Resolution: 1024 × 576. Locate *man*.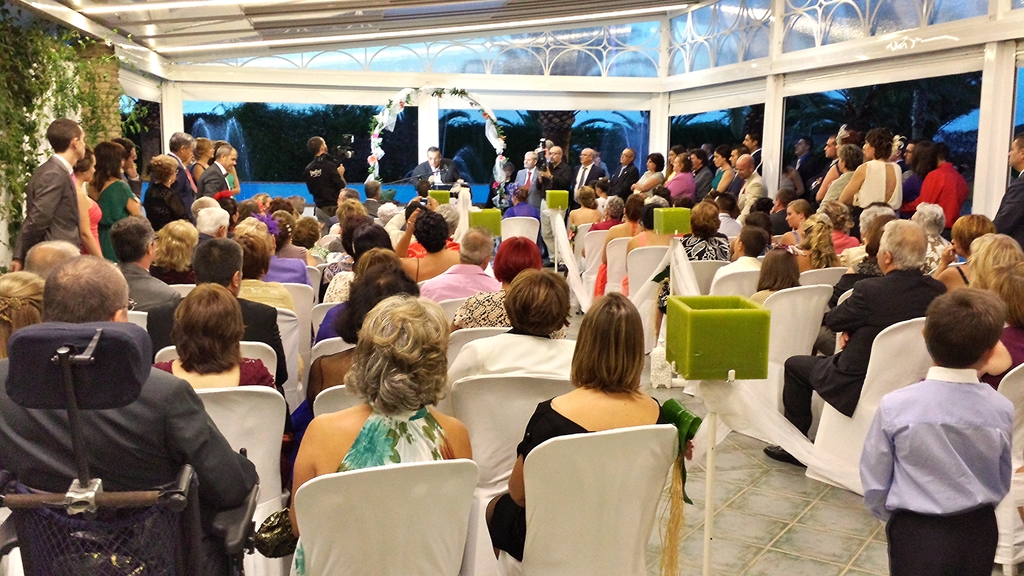
select_region(305, 138, 352, 236).
